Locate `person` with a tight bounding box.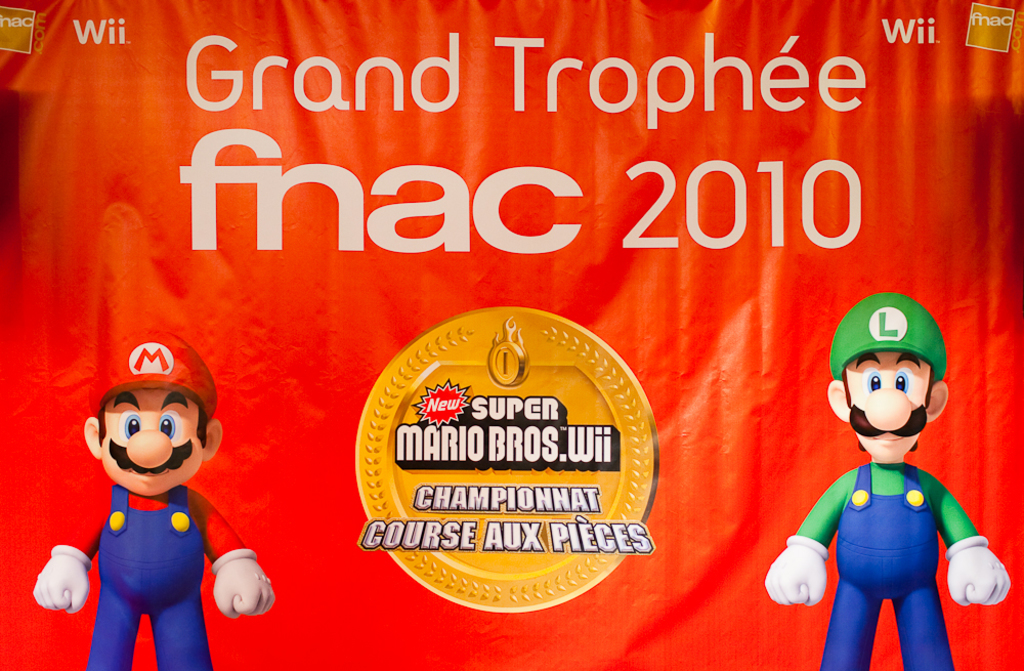
<bbox>788, 268, 983, 641</bbox>.
